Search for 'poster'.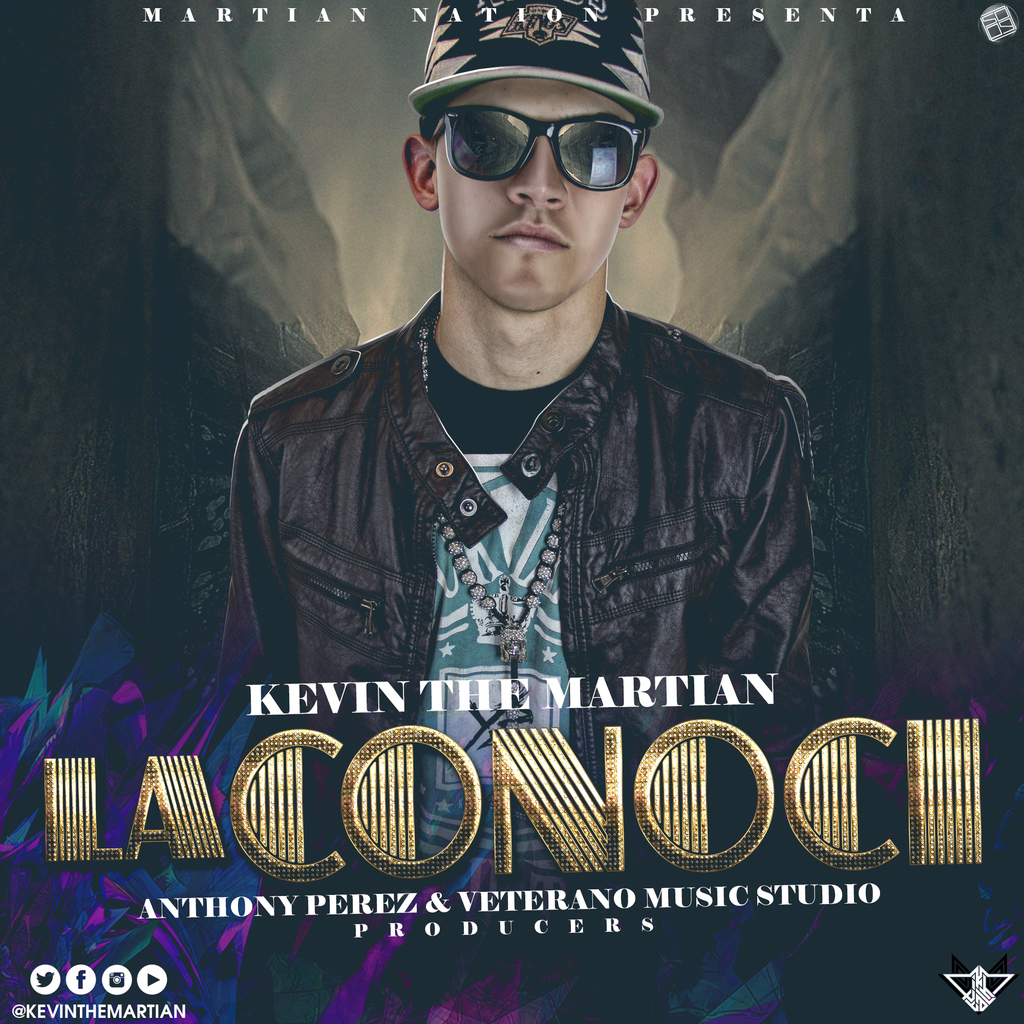
Found at bbox=[0, 3, 1023, 1023].
